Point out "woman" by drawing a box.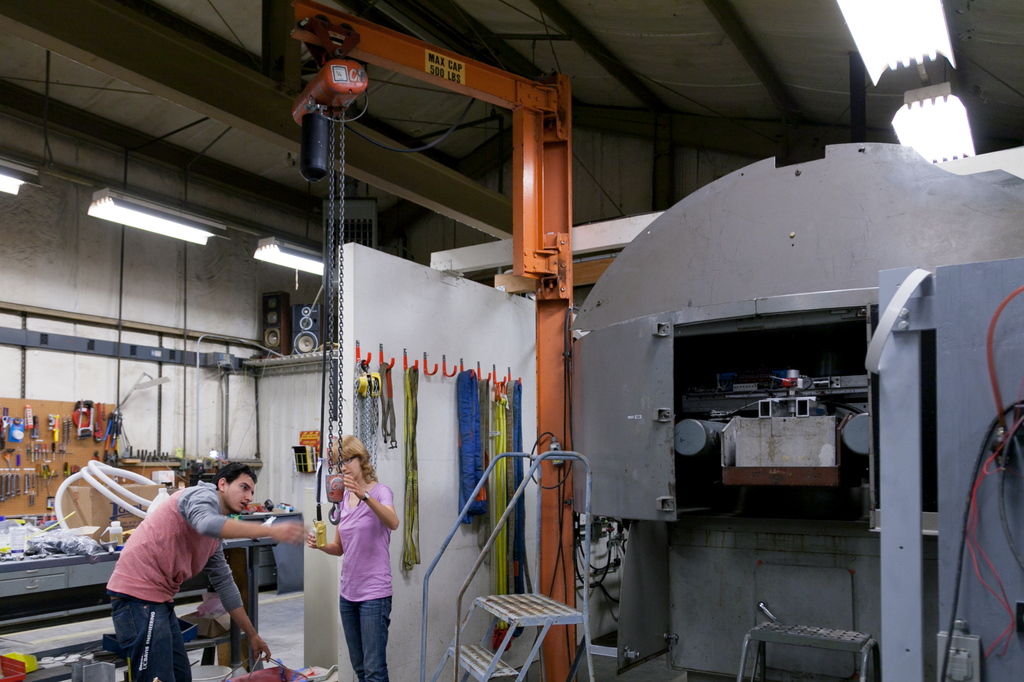
bbox=(303, 369, 417, 676).
